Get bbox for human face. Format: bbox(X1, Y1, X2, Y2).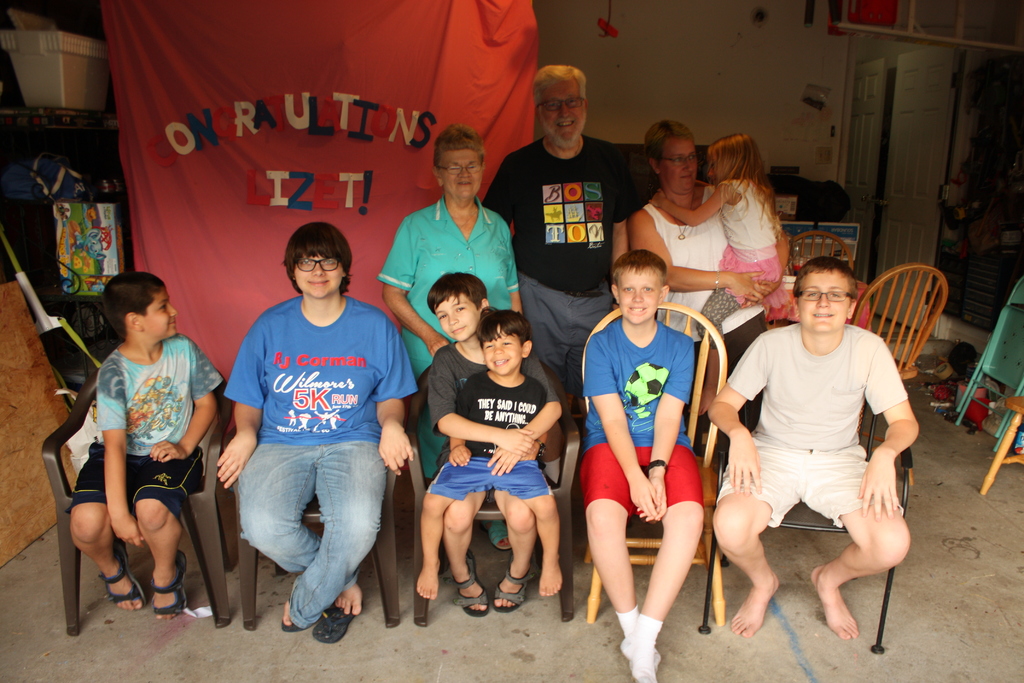
bbox(479, 327, 522, 375).
